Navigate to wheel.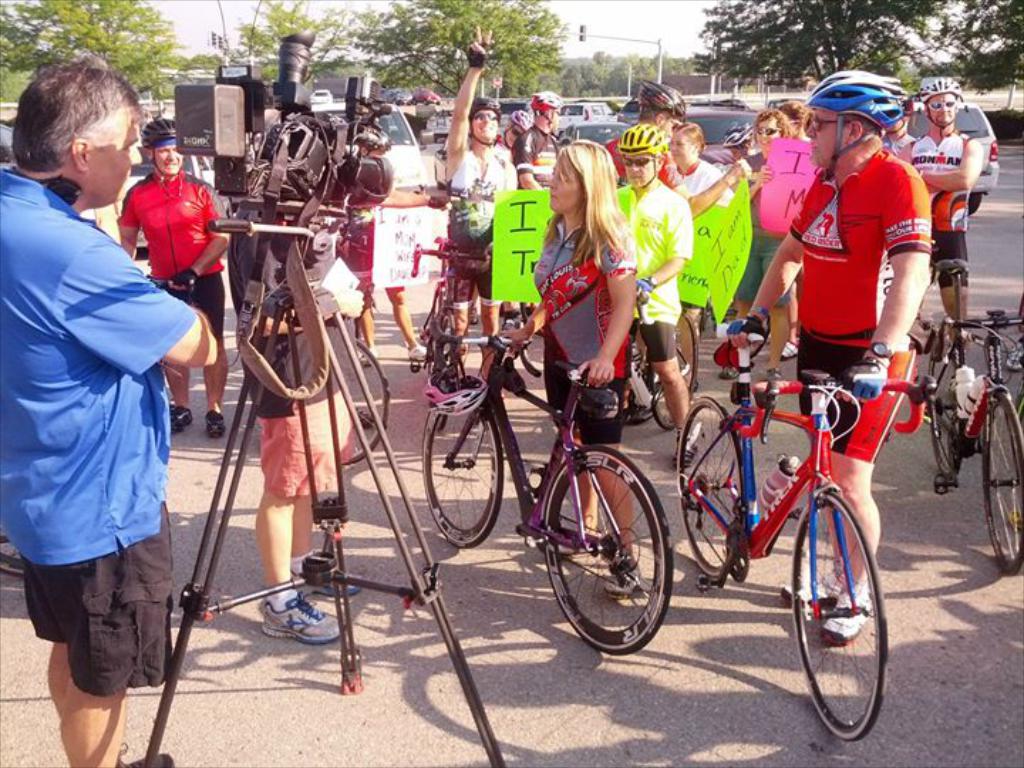
Navigation target: [left=983, top=395, right=1023, bottom=579].
